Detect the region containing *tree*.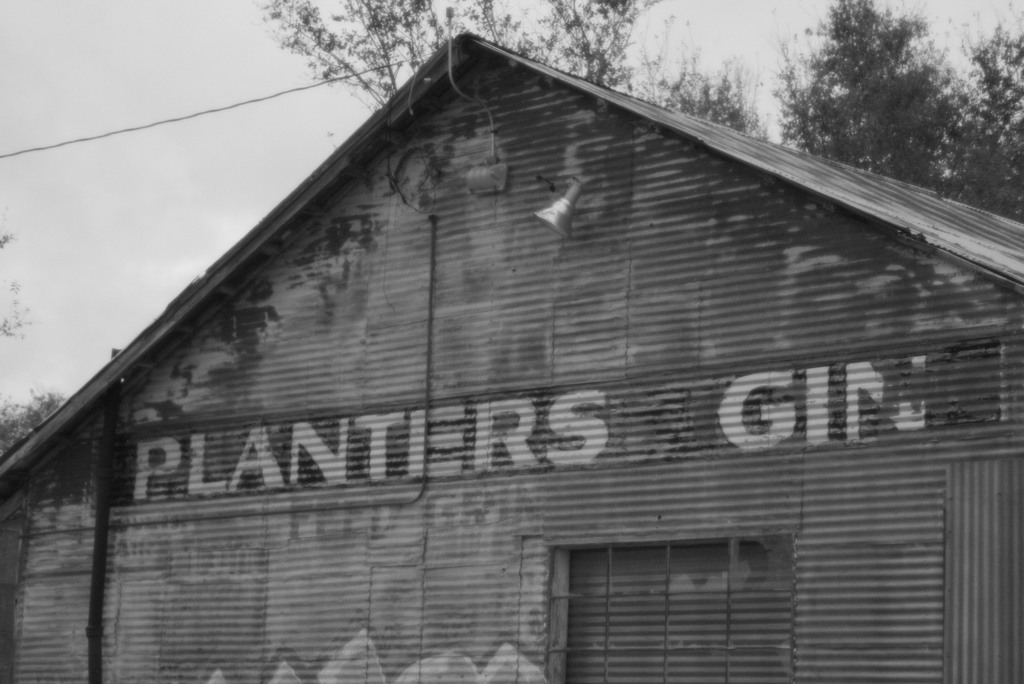
0/382/63/475.
